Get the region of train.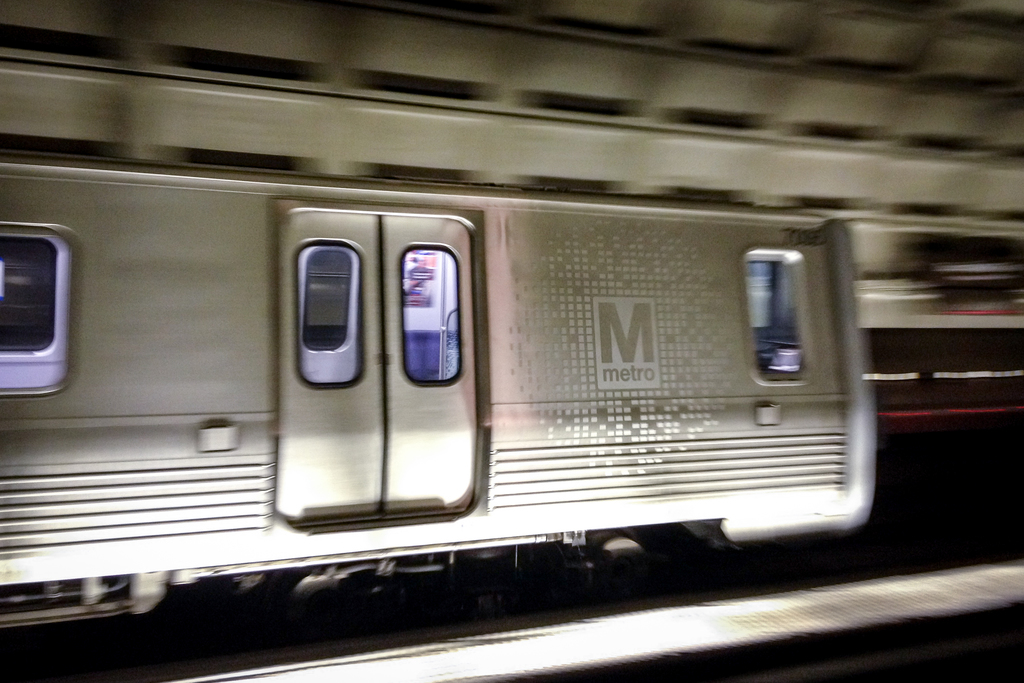
{"left": 0, "top": 111, "right": 932, "bottom": 673}.
